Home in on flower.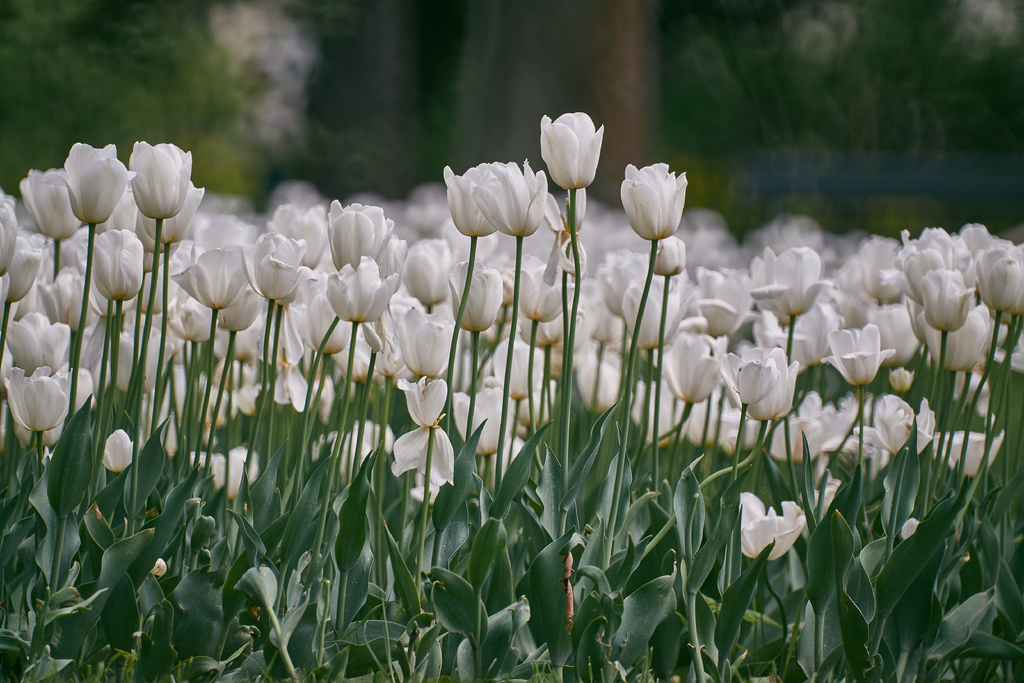
Homed in at <bbox>124, 136, 189, 224</bbox>.
